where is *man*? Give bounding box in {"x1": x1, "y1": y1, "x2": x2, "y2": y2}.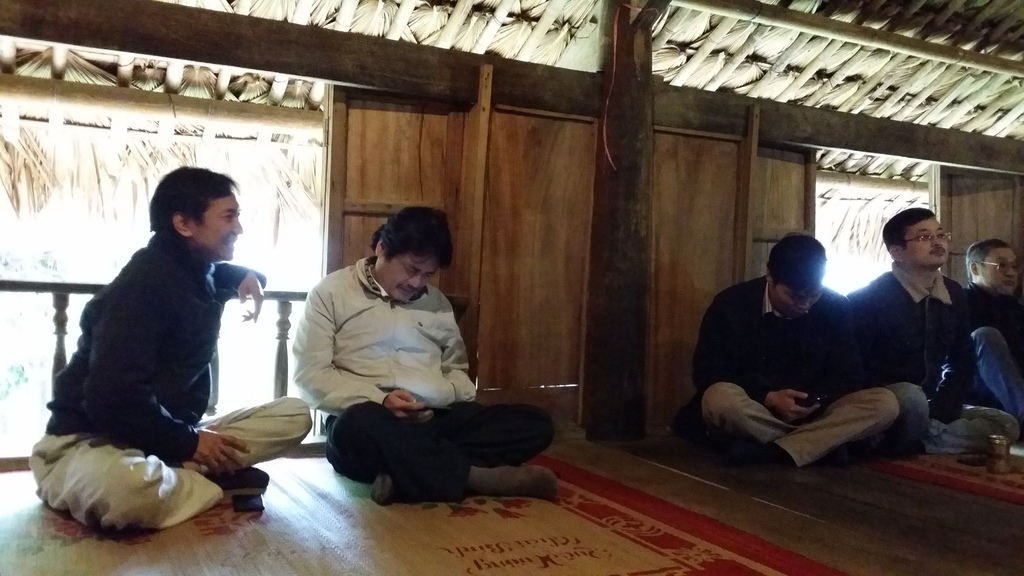
{"x1": 940, "y1": 240, "x2": 1023, "y2": 472}.
